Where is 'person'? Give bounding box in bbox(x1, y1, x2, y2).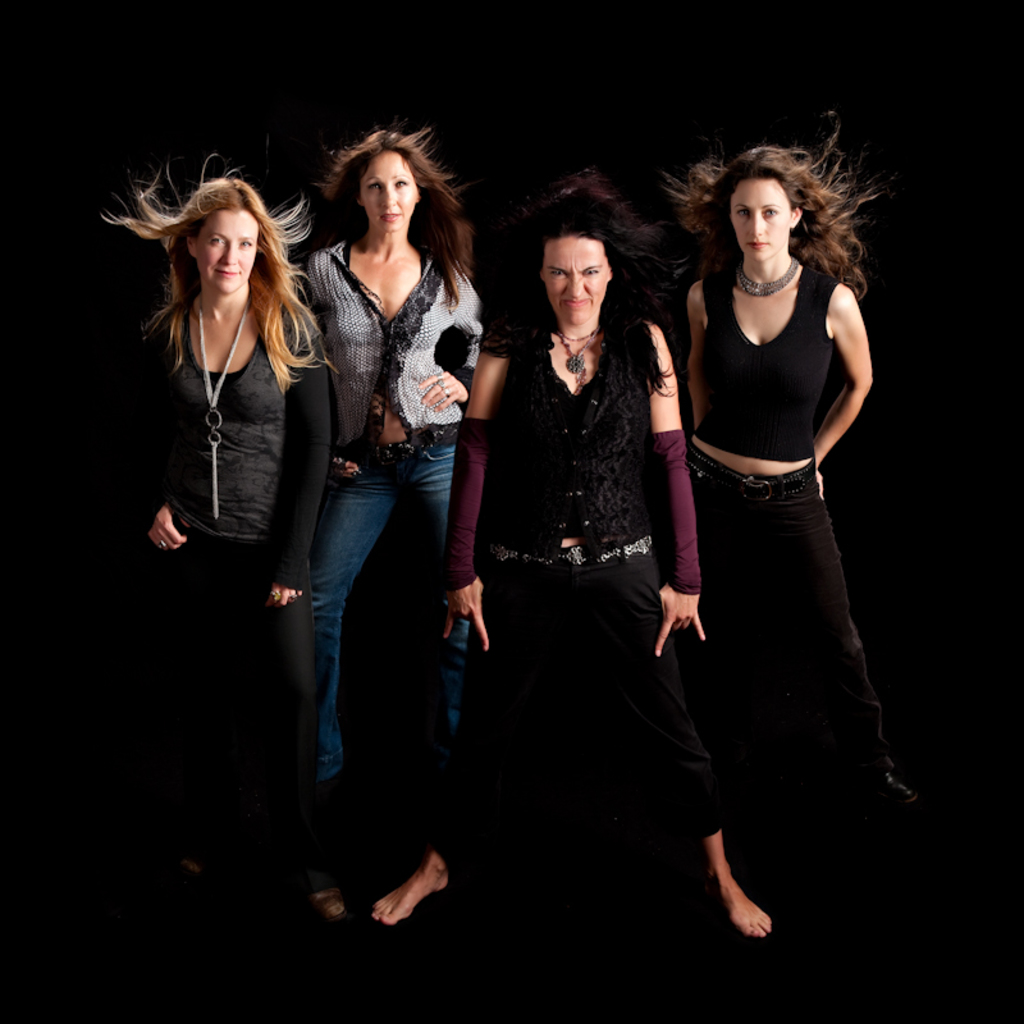
bbox(92, 160, 361, 929).
